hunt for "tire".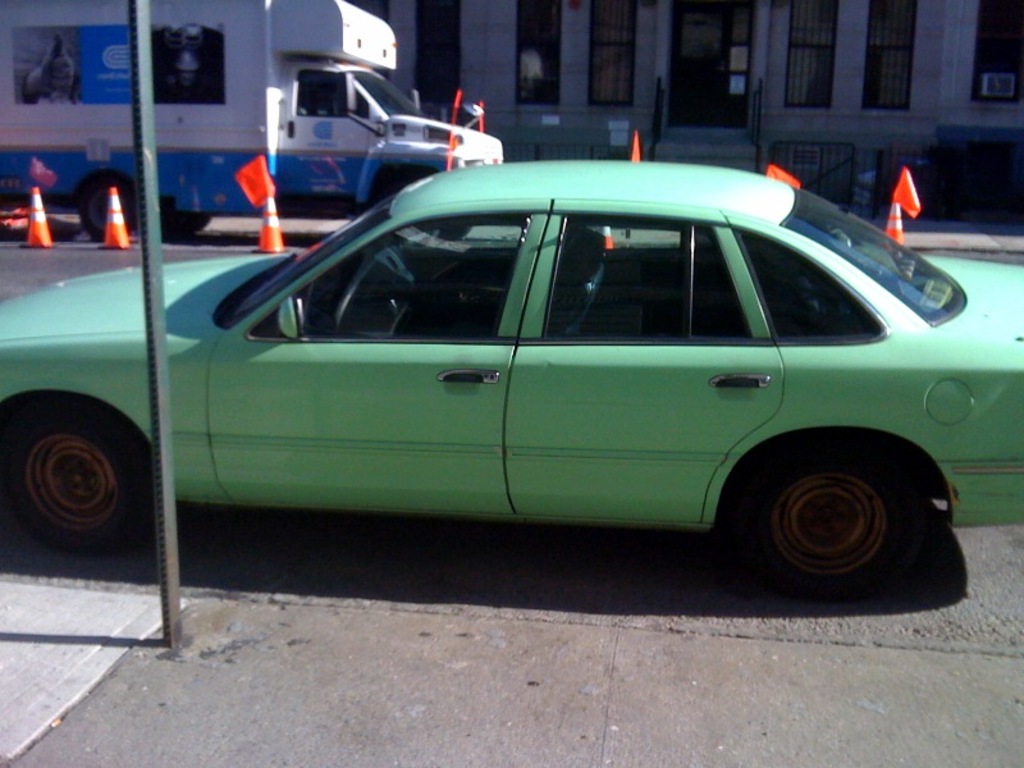
Hunted down at detection(168, 209, 214, 241).
